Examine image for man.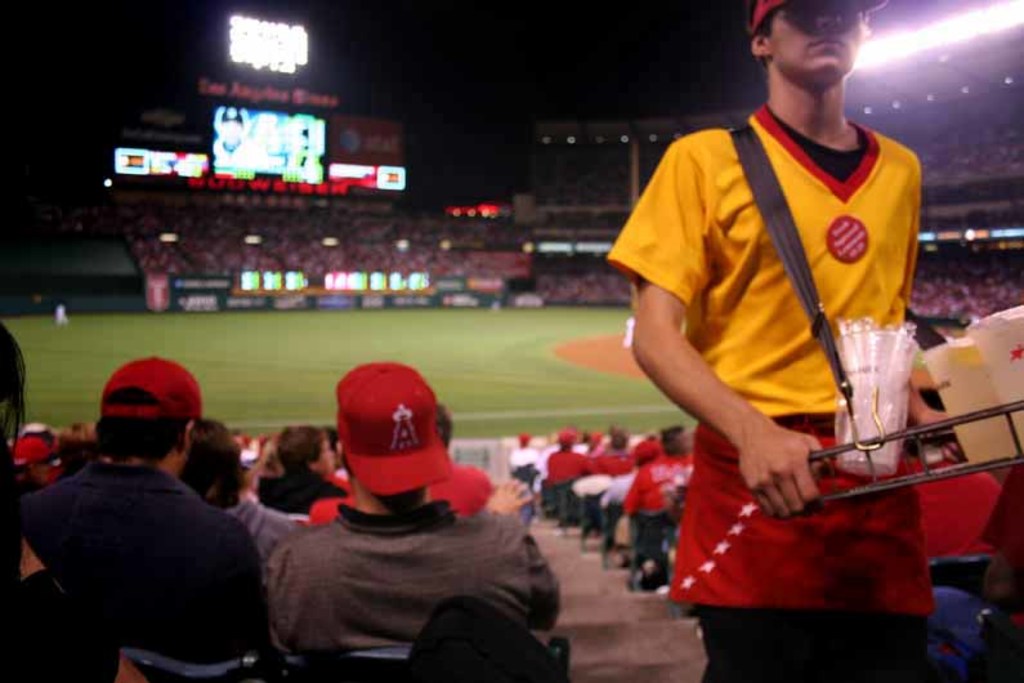
Examination result: bbox=(251, 424, 353, 517).
